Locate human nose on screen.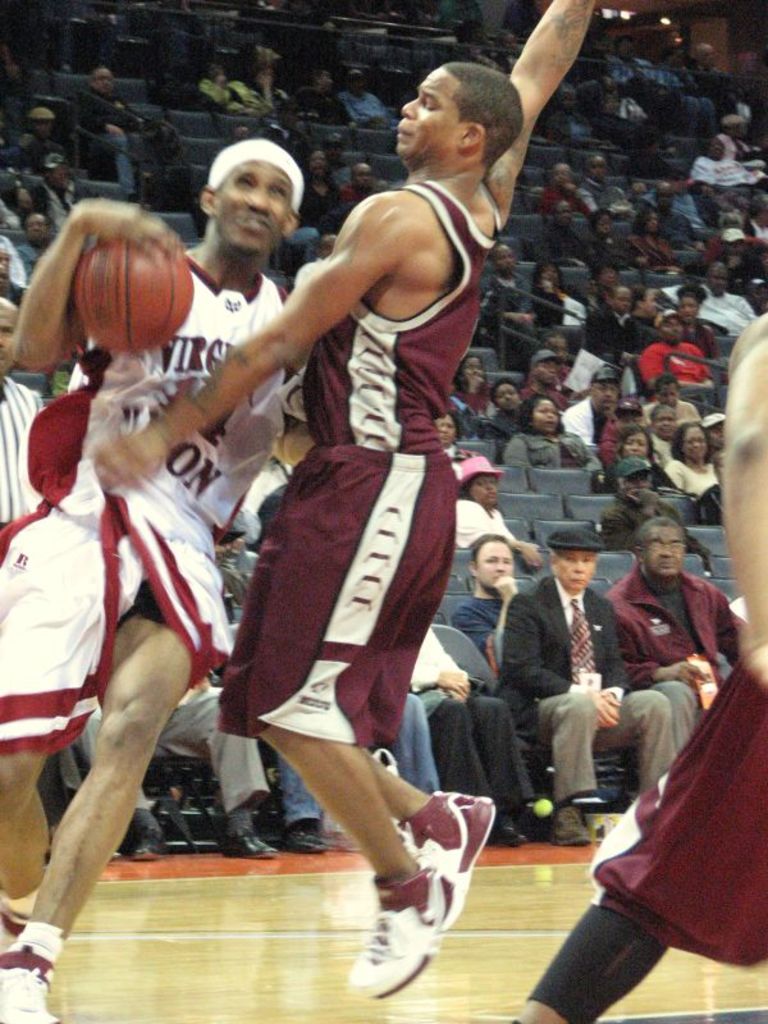
On screen at <region>246, 182, 270, 214</region>.
